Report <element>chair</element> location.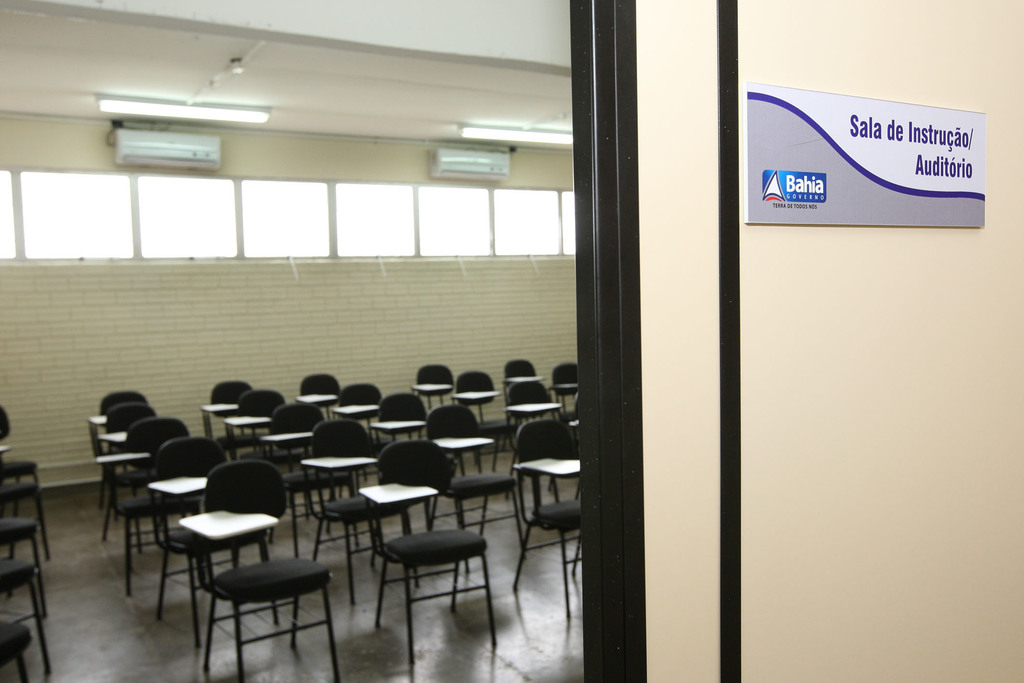
Report: {"x1": 499, "y1": 357, "x2": 547, "y2": 388}.
